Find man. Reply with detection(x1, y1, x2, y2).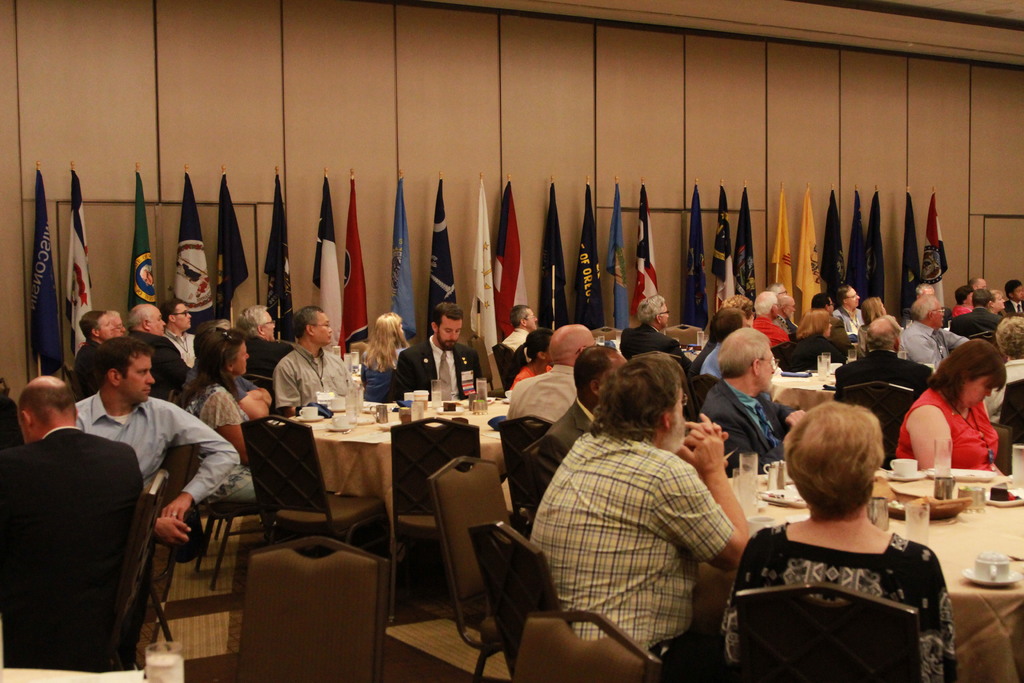
detection(391, 299, 483, 400).
